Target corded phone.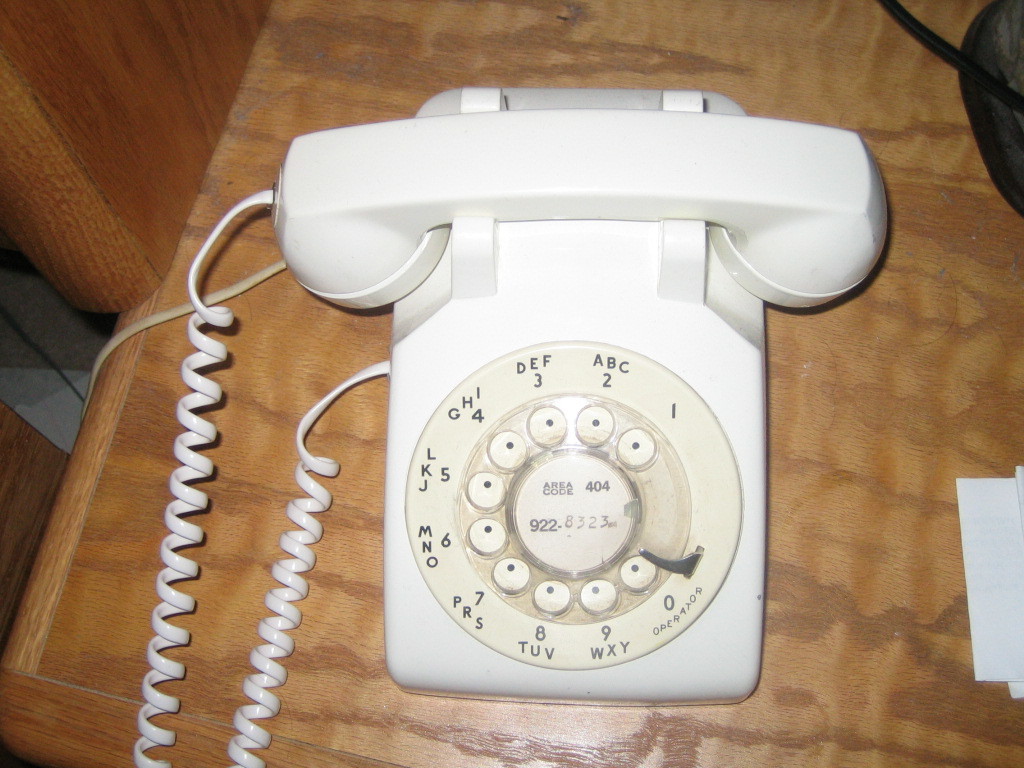
Target region: x1=131 y1=85 x2=888 y2=767.
